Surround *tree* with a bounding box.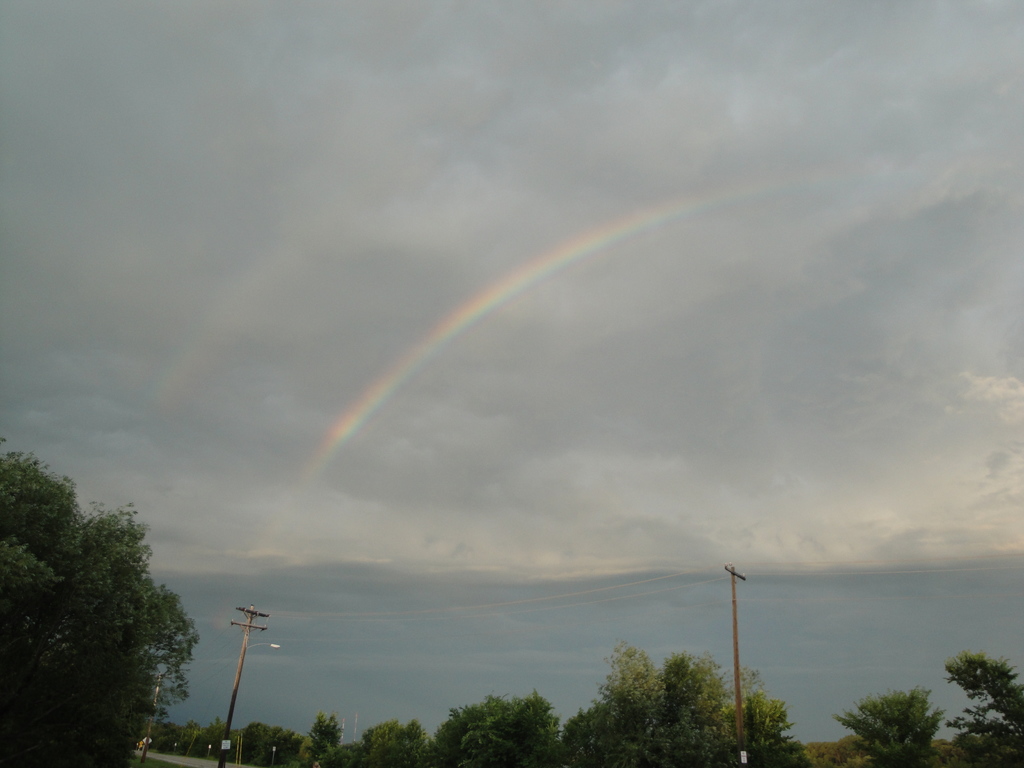
0:429:200:767.
